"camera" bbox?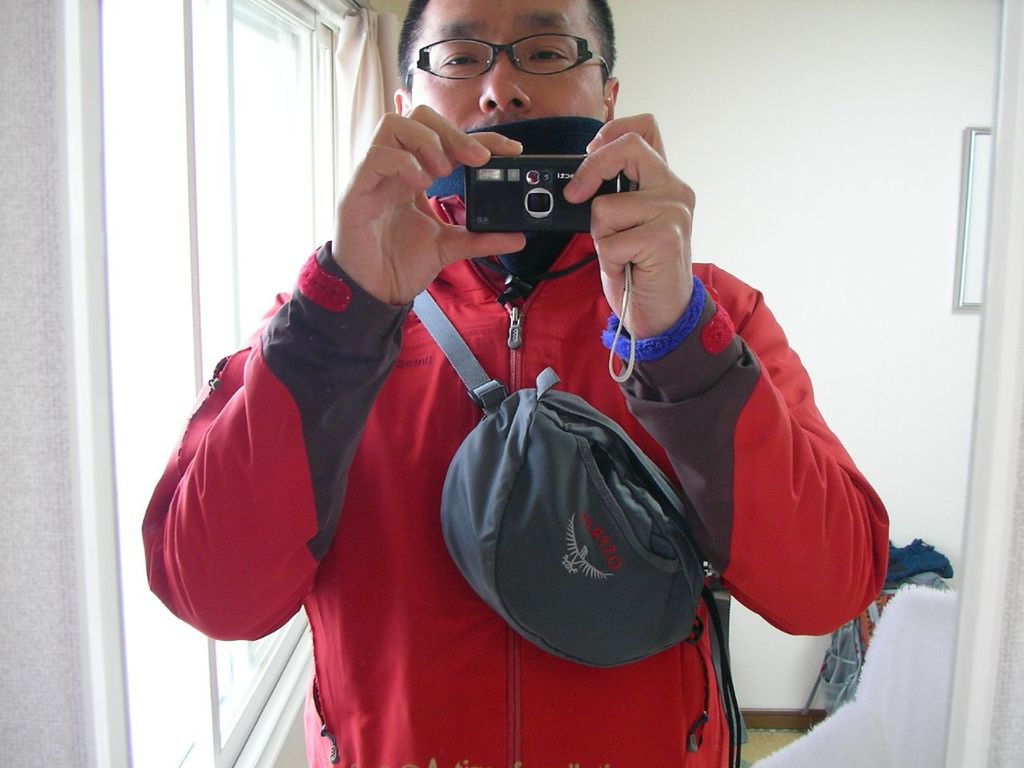
left=465, top=155, right=630, bottom=233
